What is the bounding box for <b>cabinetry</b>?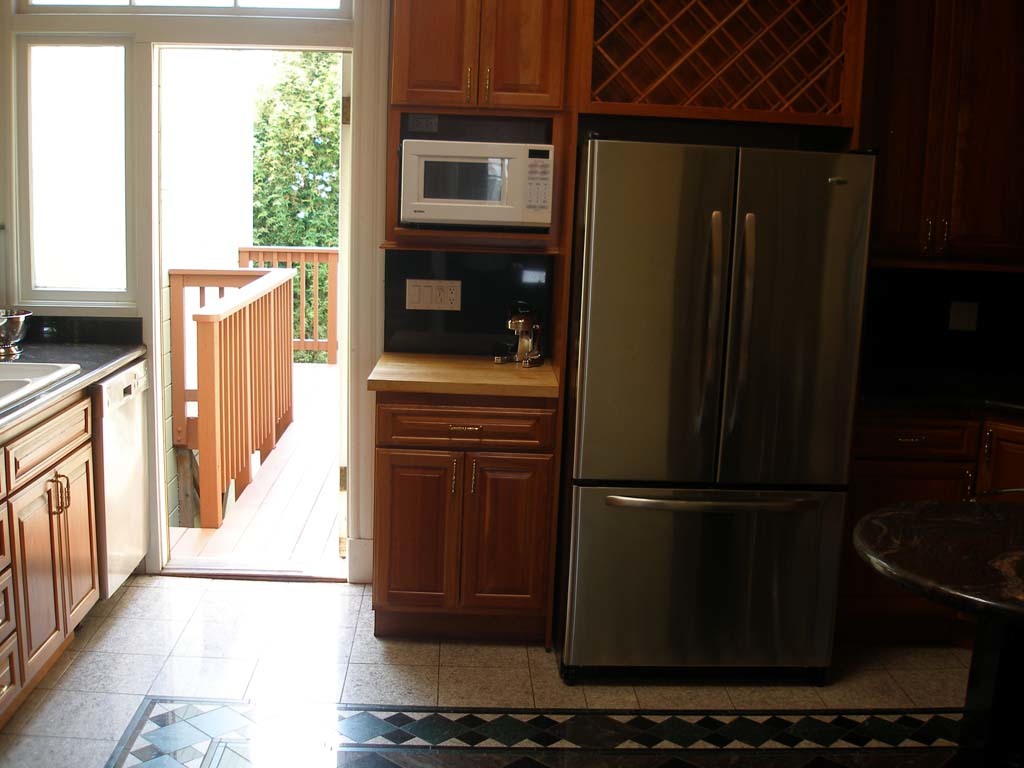
select_region(0, 397, 108, 678).
